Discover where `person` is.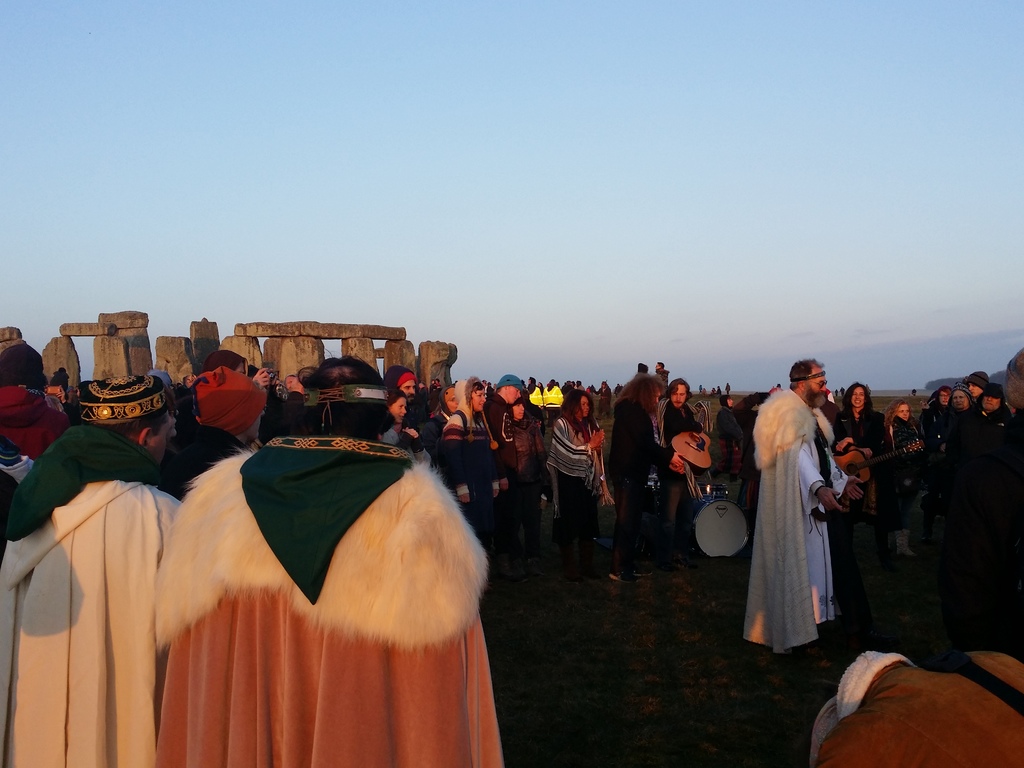
Discovered at x1=945 y1=383 x2=971 y2=420.
